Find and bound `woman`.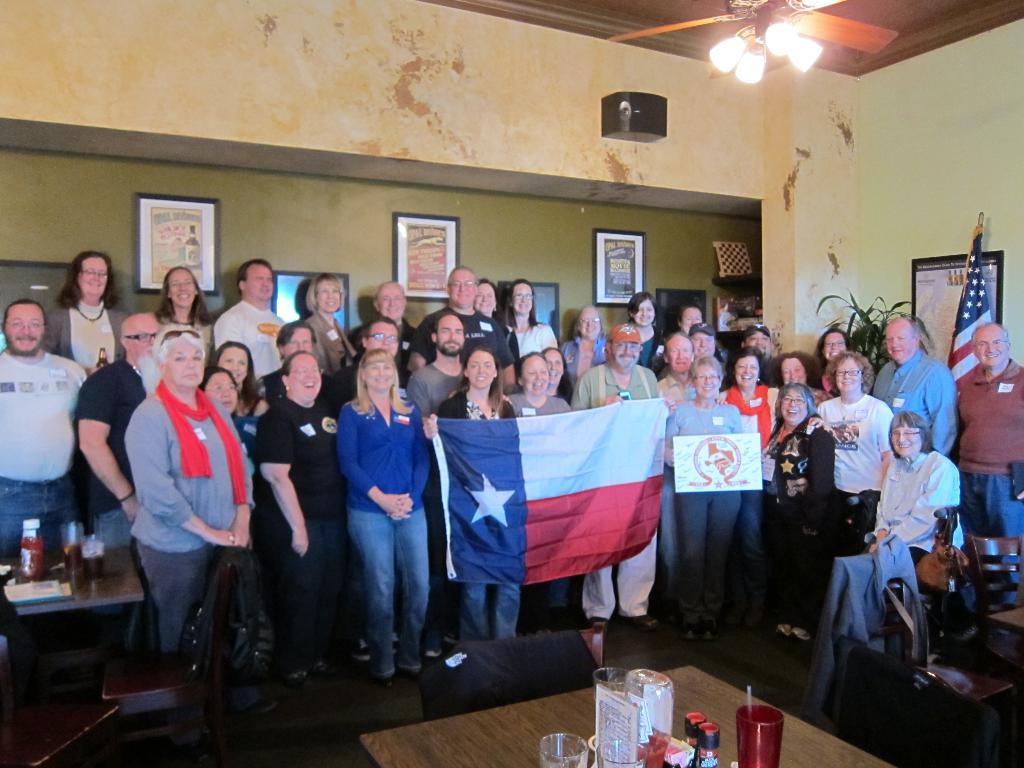
Bound: Rect(213, 340, 271, 419).
